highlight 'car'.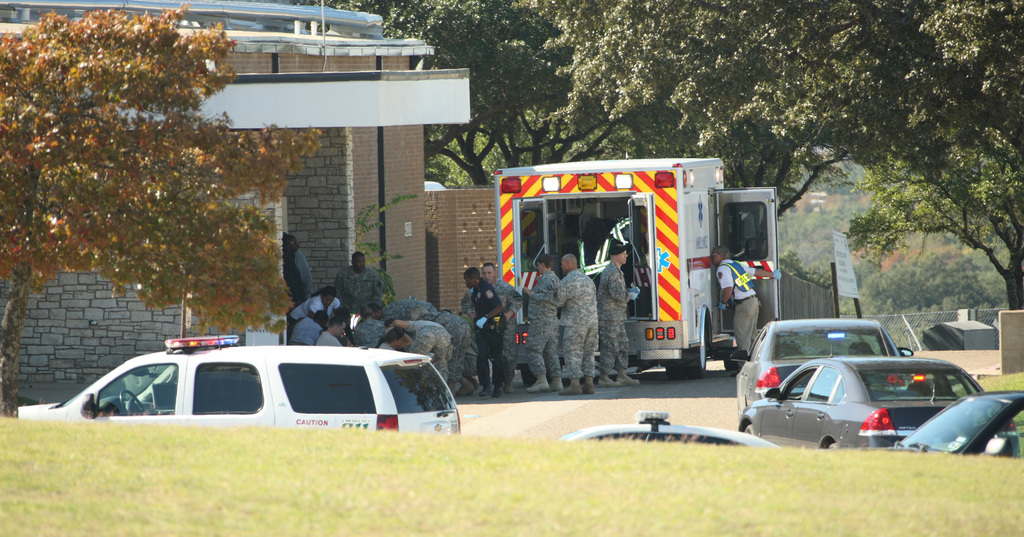
Highlighted region: (x1=563, y1=410, x2=781, y2=449).
